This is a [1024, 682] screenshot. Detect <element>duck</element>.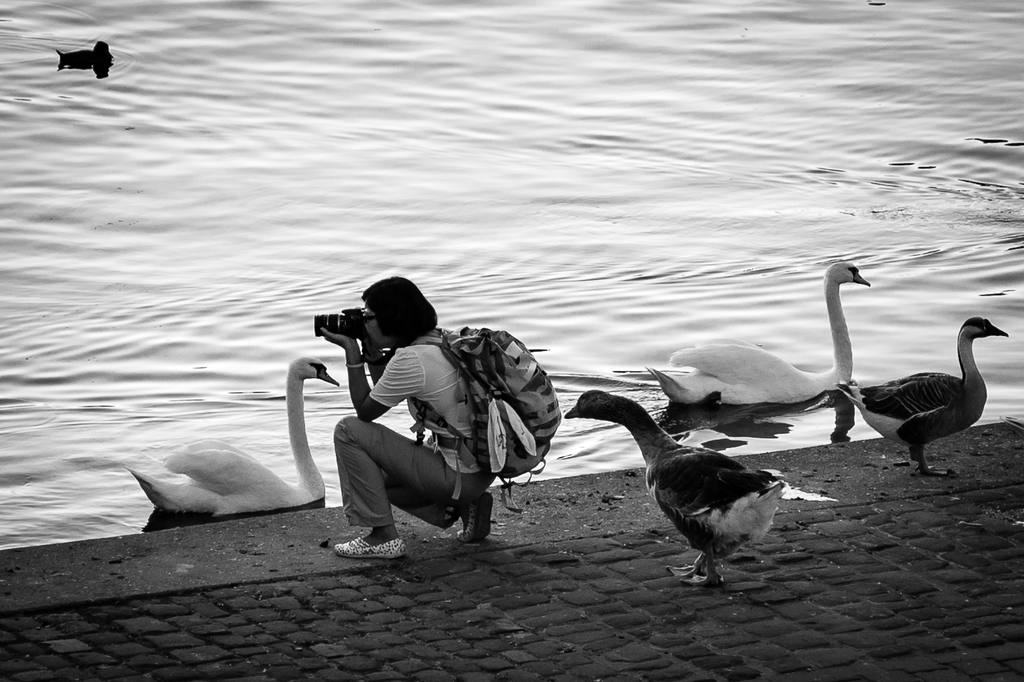
rect(848, 319, 1013, 483).
